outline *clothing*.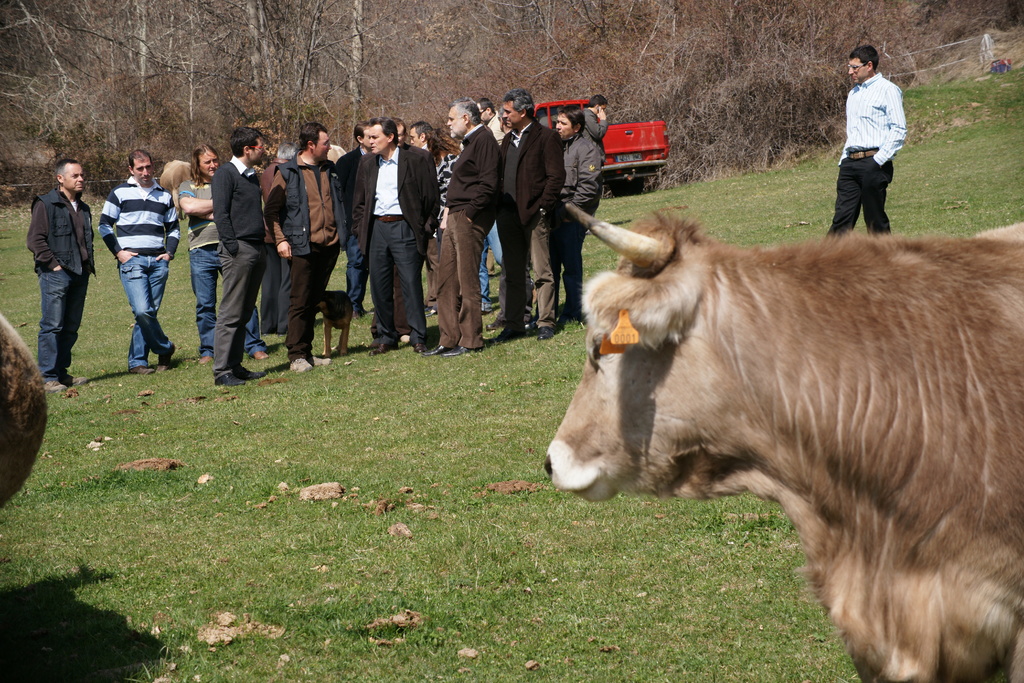
Outline: Rect(834, 74, 910, 239).
